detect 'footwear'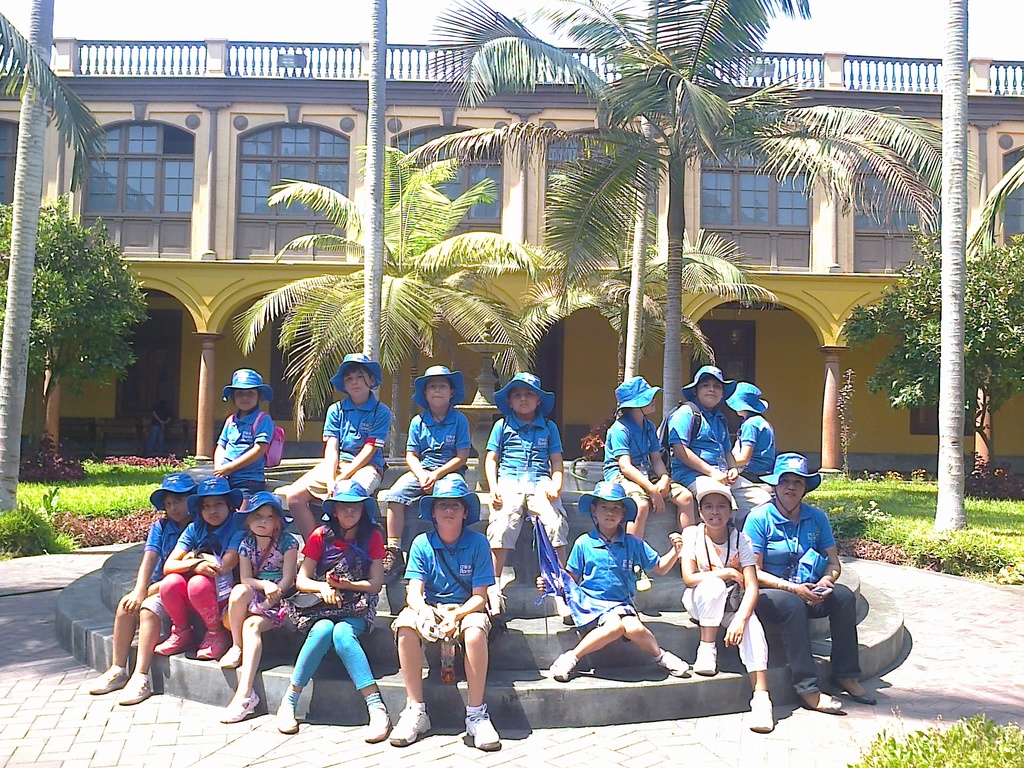
bbox=[467, 712, 504, 749]
